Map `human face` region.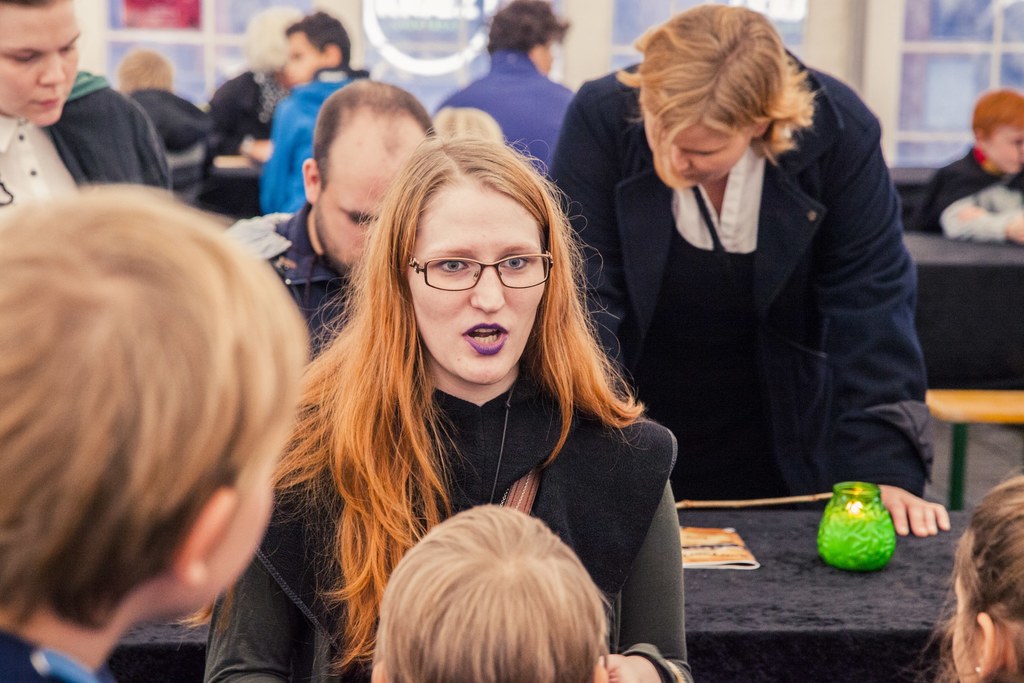
Mapped to (987, 122, 1023, 180).
